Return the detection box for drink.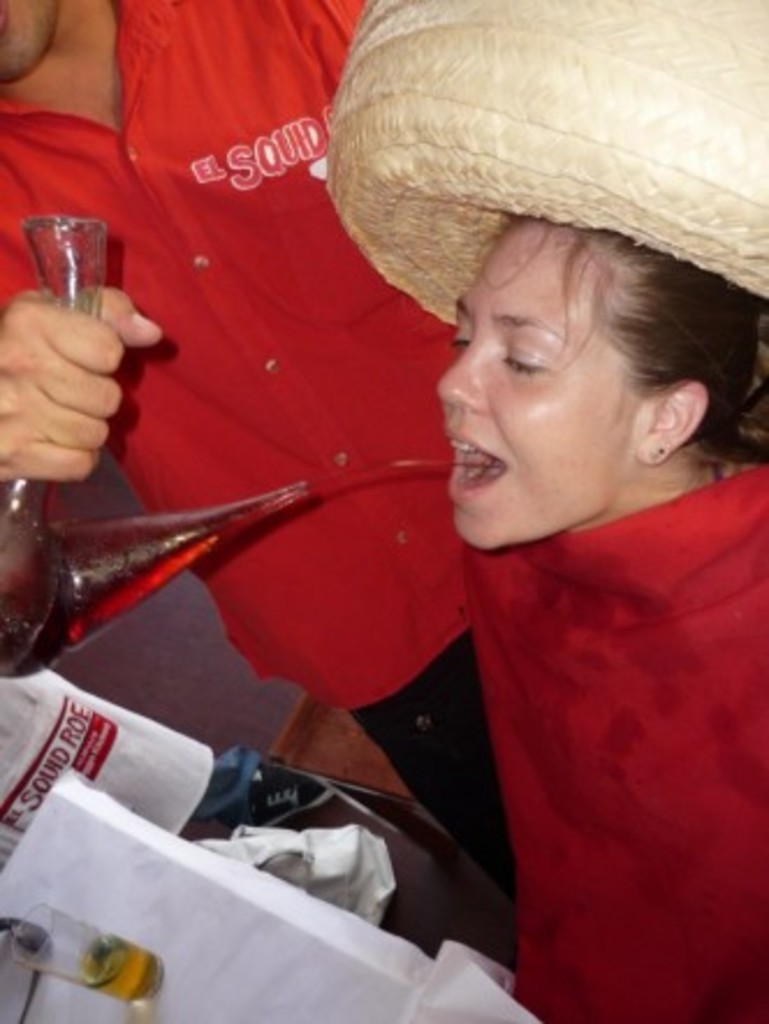
{"x1": 79, "y1": 936, "x2": 162, "y2": 1005}.
